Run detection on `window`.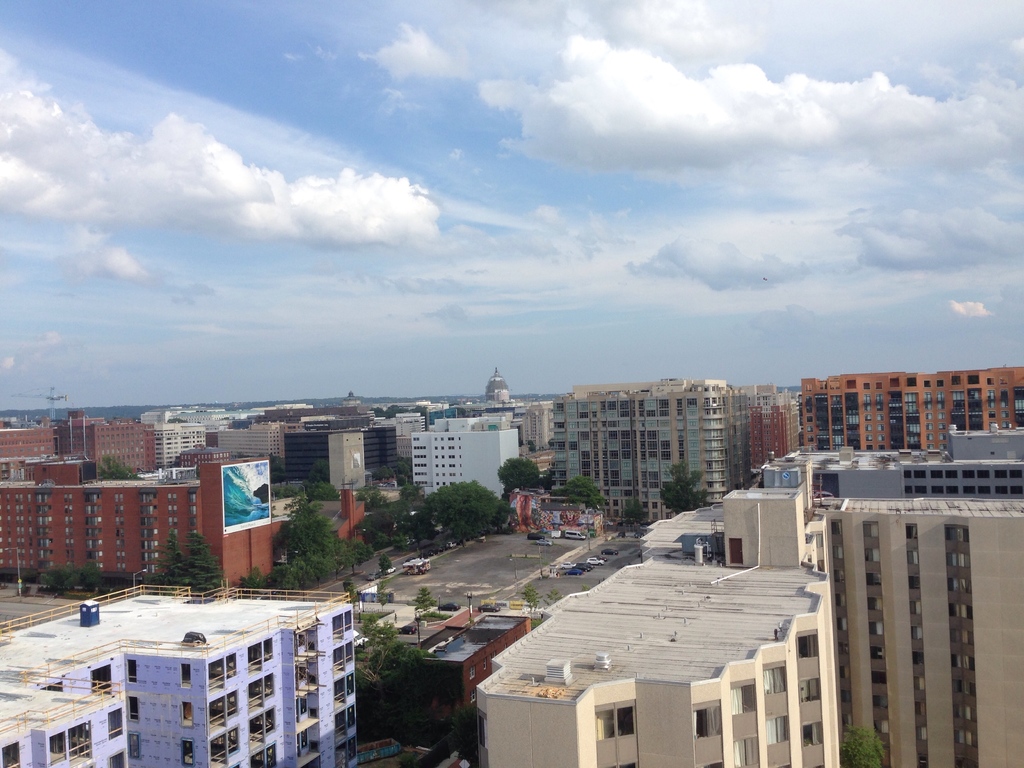
Result: box(907, 524, 916, 539).
